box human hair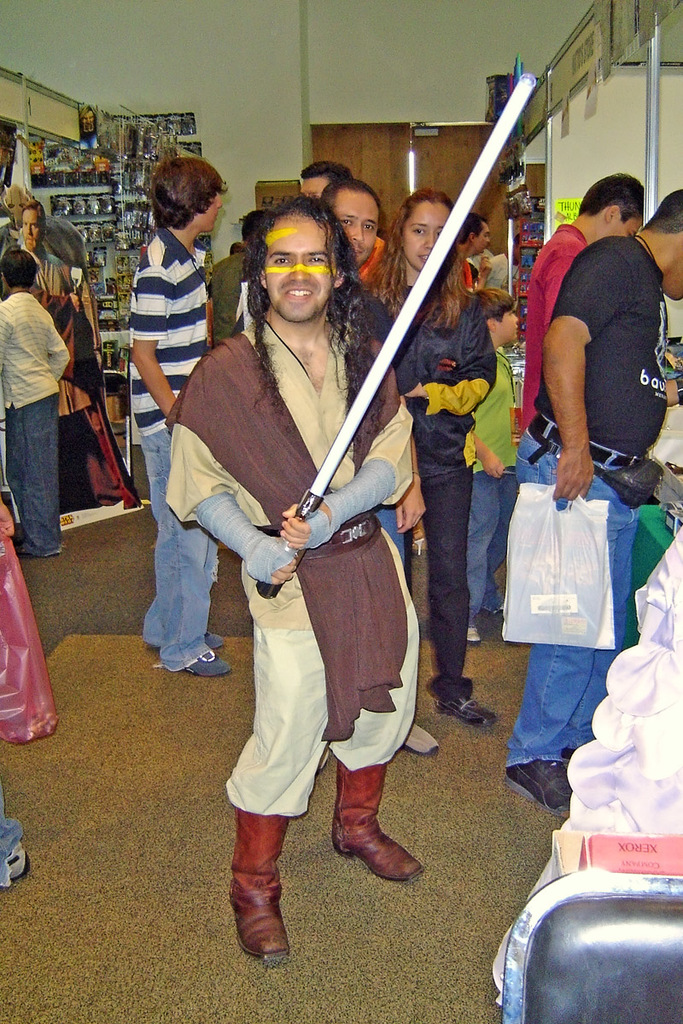
<region>475, 286, 517, 325</region>
